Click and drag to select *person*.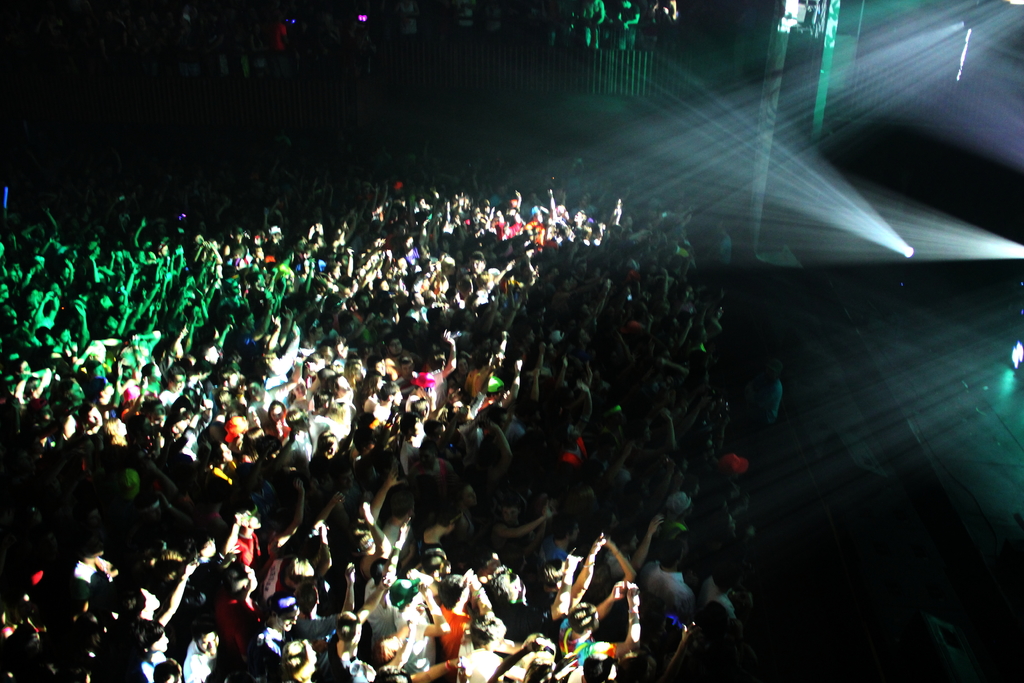
Selection: crop(125, 550, 203, 682).
